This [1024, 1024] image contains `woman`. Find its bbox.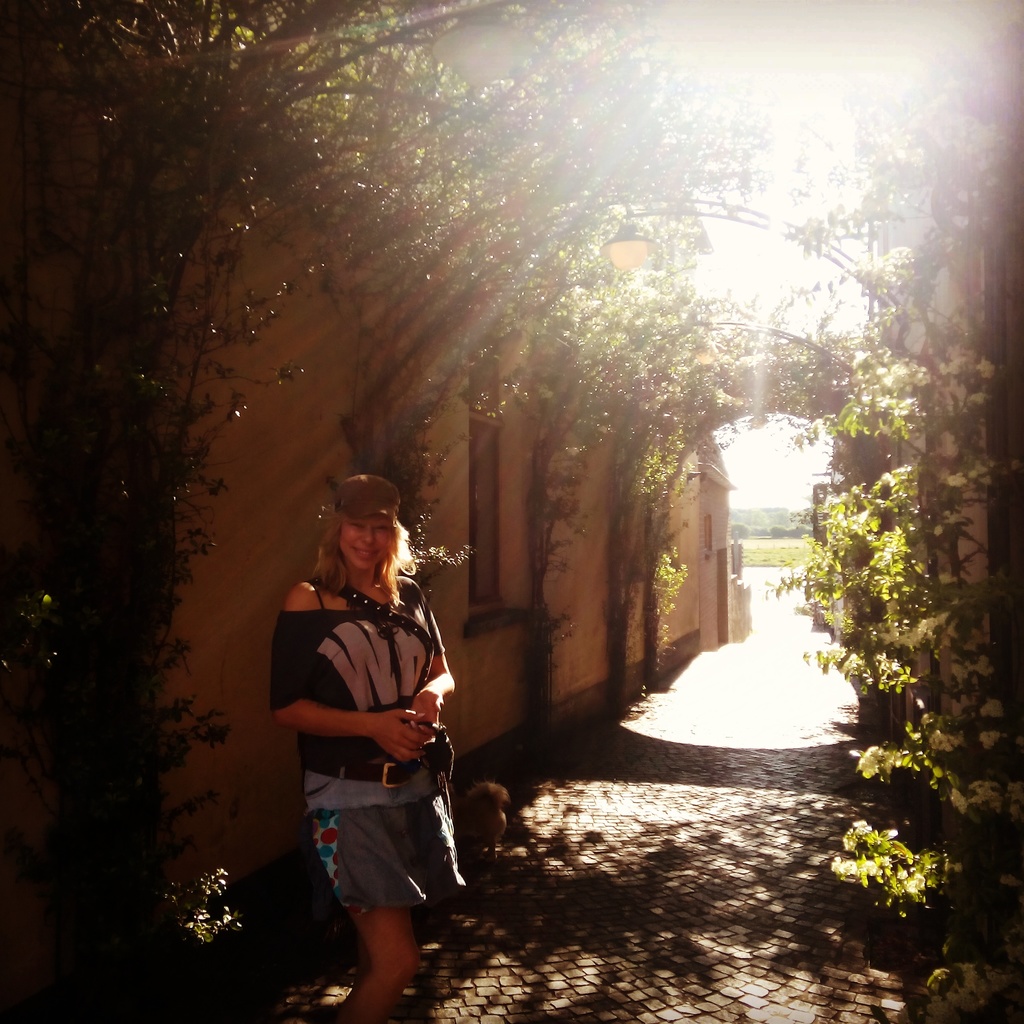
<bbox>268, 477, 458, 1018</bbox>.
